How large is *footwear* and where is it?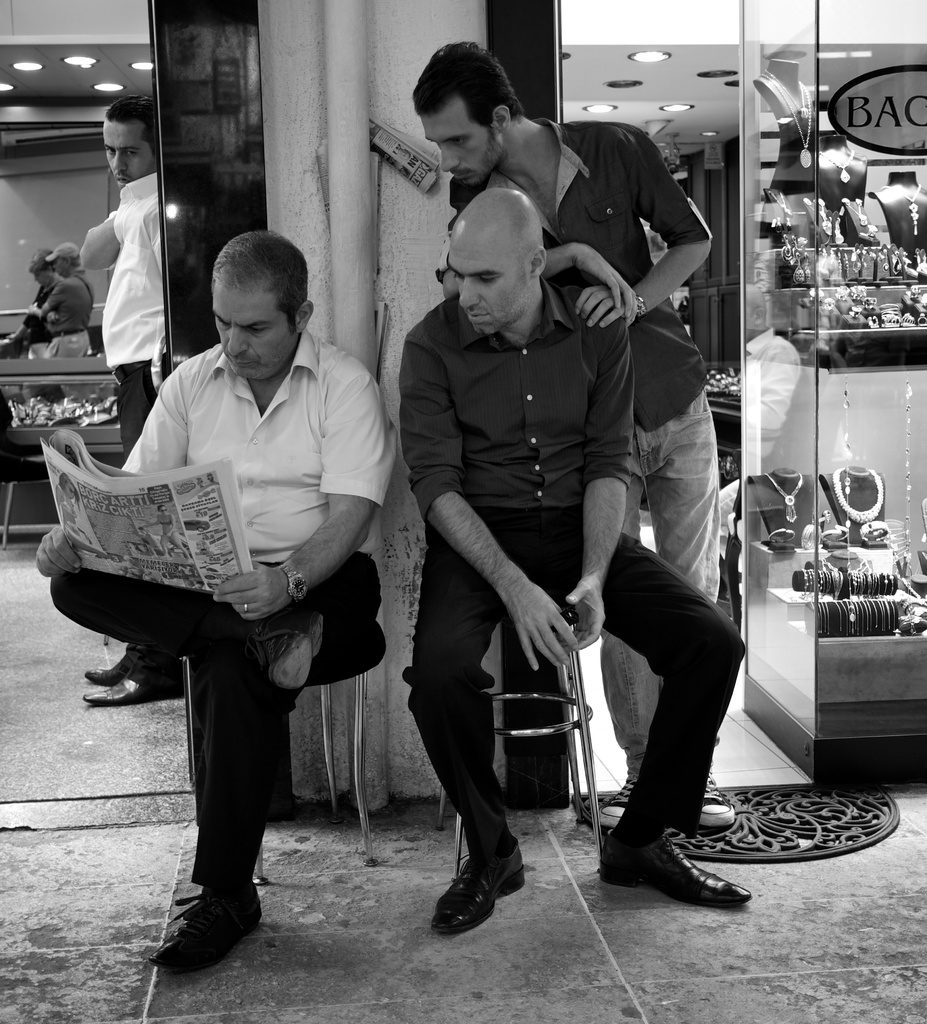
Bounding box: {"x1": 266, "y1": 603, "x2": 330, "y2": 692}.
